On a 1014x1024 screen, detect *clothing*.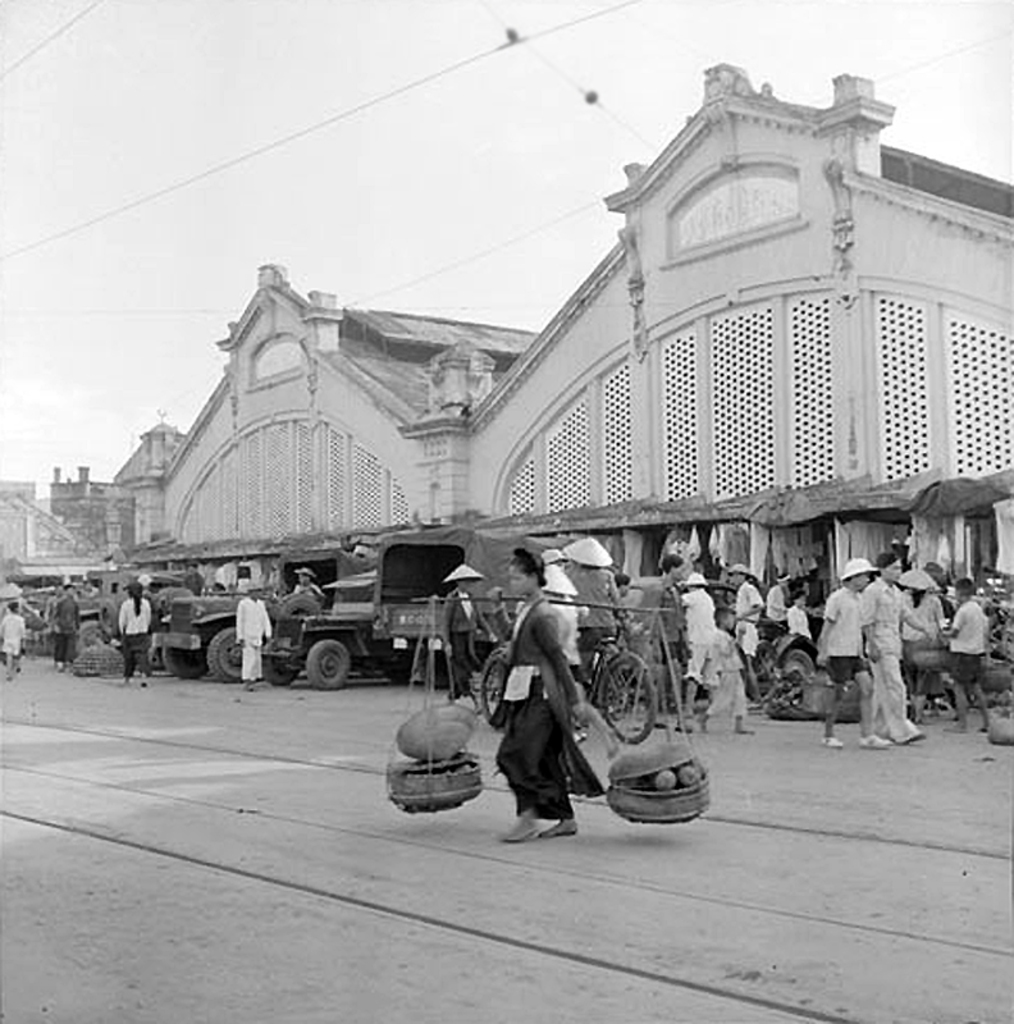
[x1=449, y1=591, x2=487, y2=705].
